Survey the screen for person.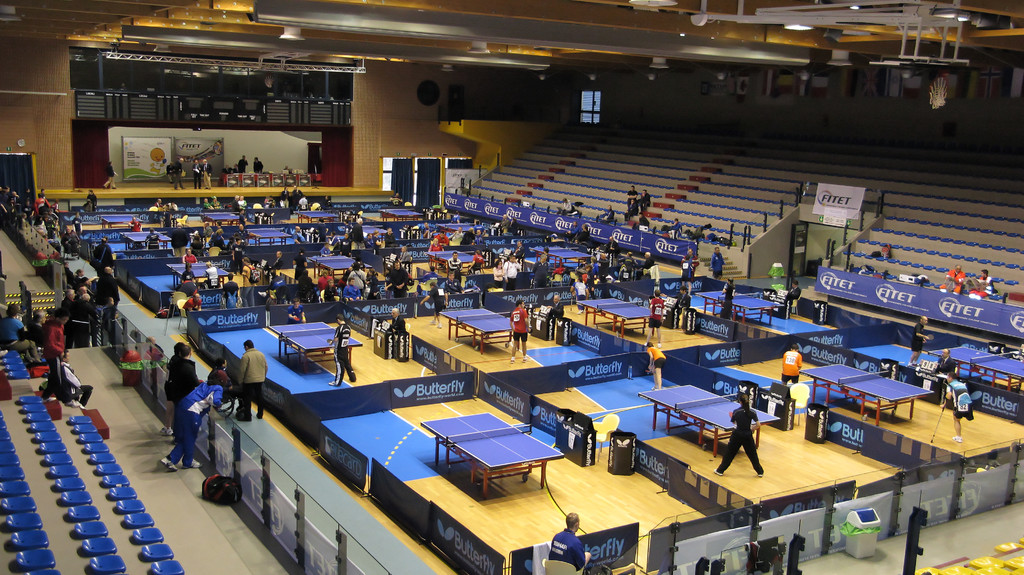
Survey found: left=672, top=288, right=694, bottom=330.
